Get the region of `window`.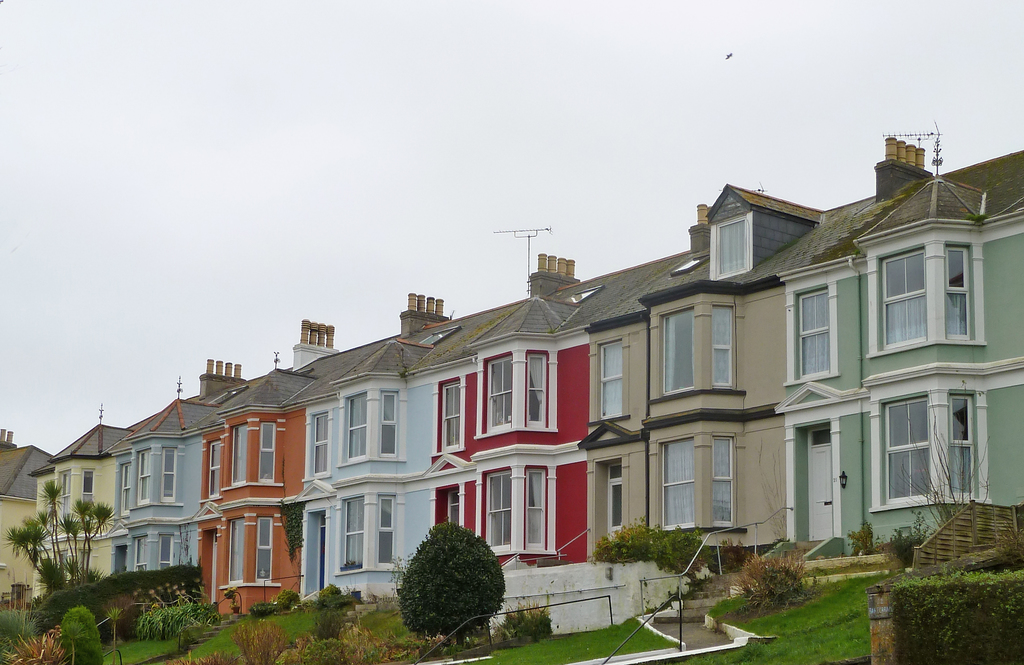
box(52, 473, 75, 525).
